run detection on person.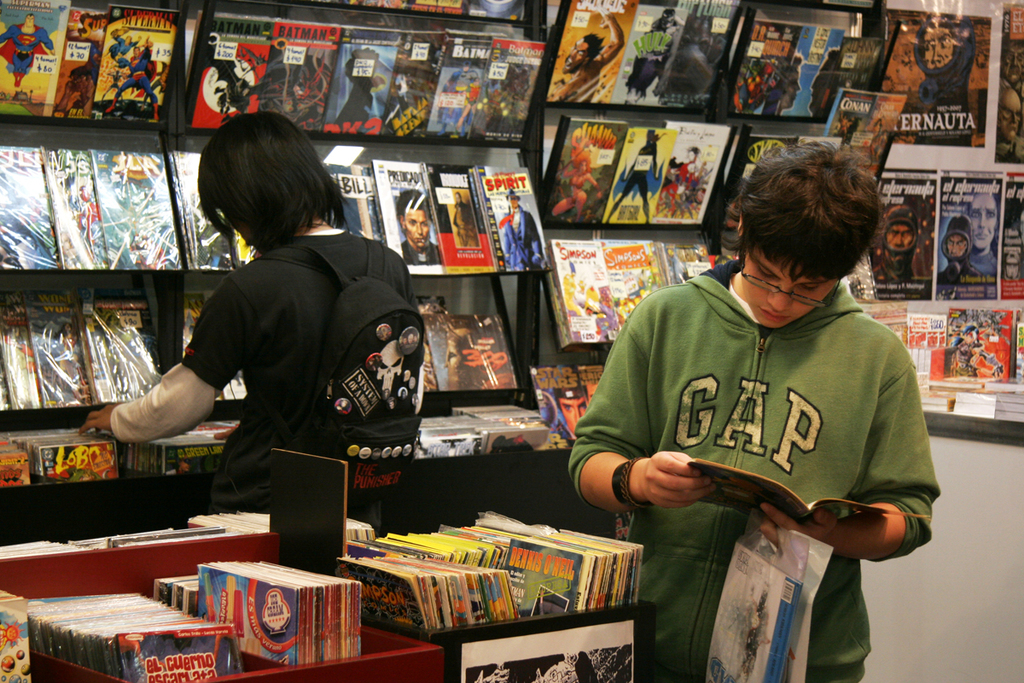
Result: bbox=(881, 208, 916, 284).
